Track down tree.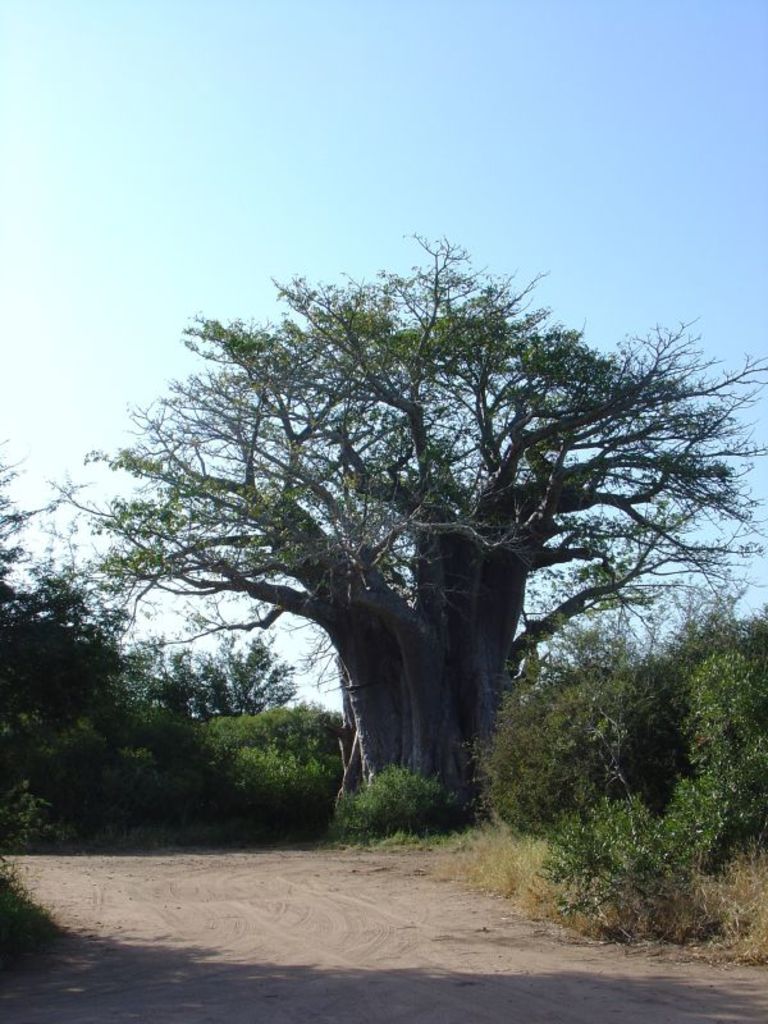
Tracked to [x1=0, y1=433, x2=302, y2=859].
